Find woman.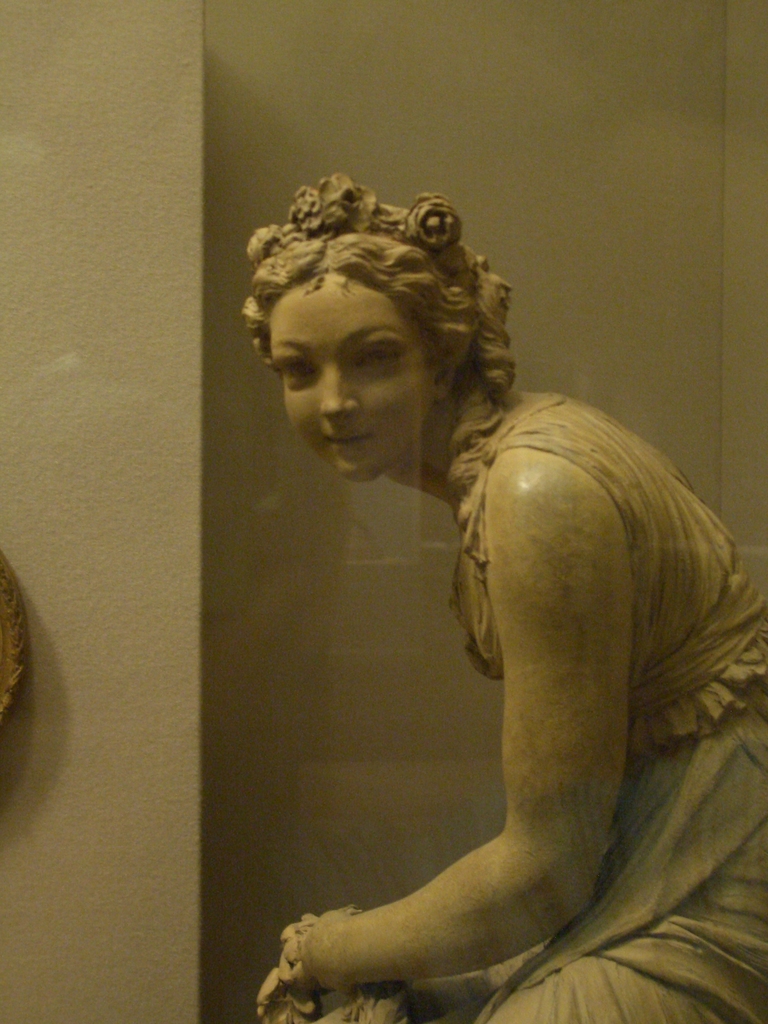
rect(257, 347, 748, 1009).
